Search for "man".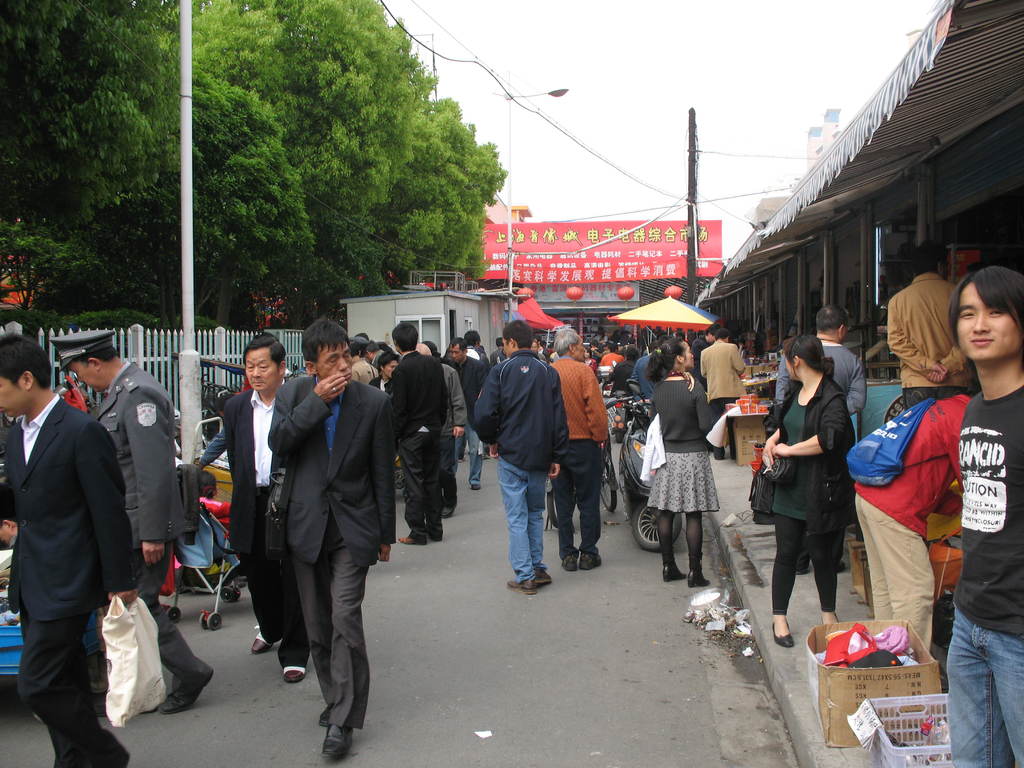
Found at box(543, 344, 551, 362).
